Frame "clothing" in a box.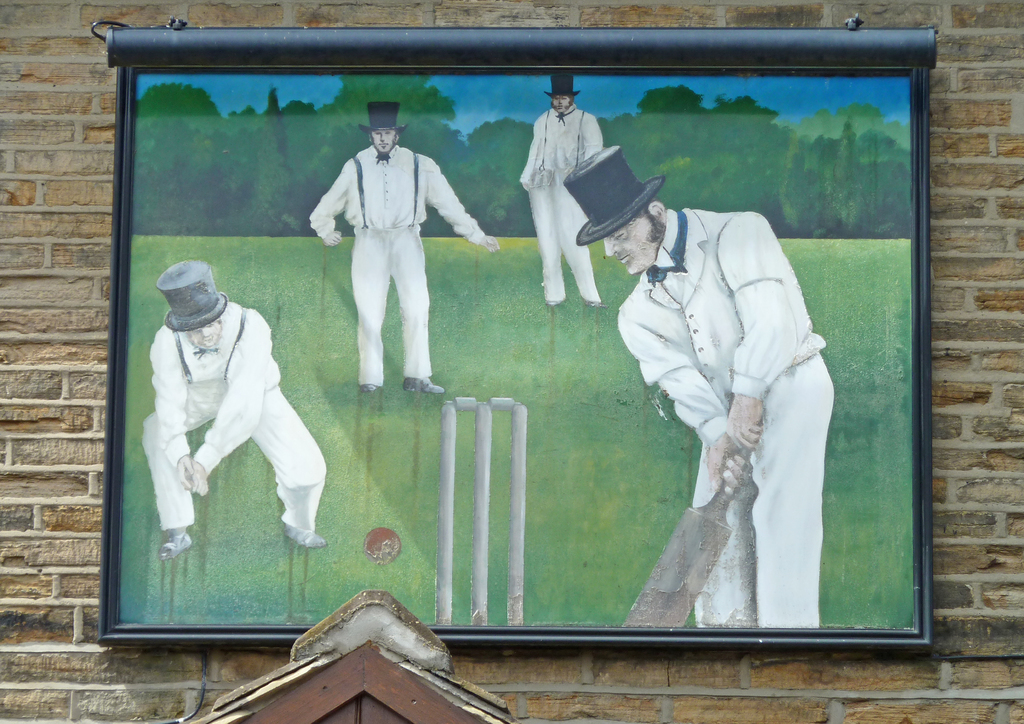
box=[318, 110, 471, 381].
